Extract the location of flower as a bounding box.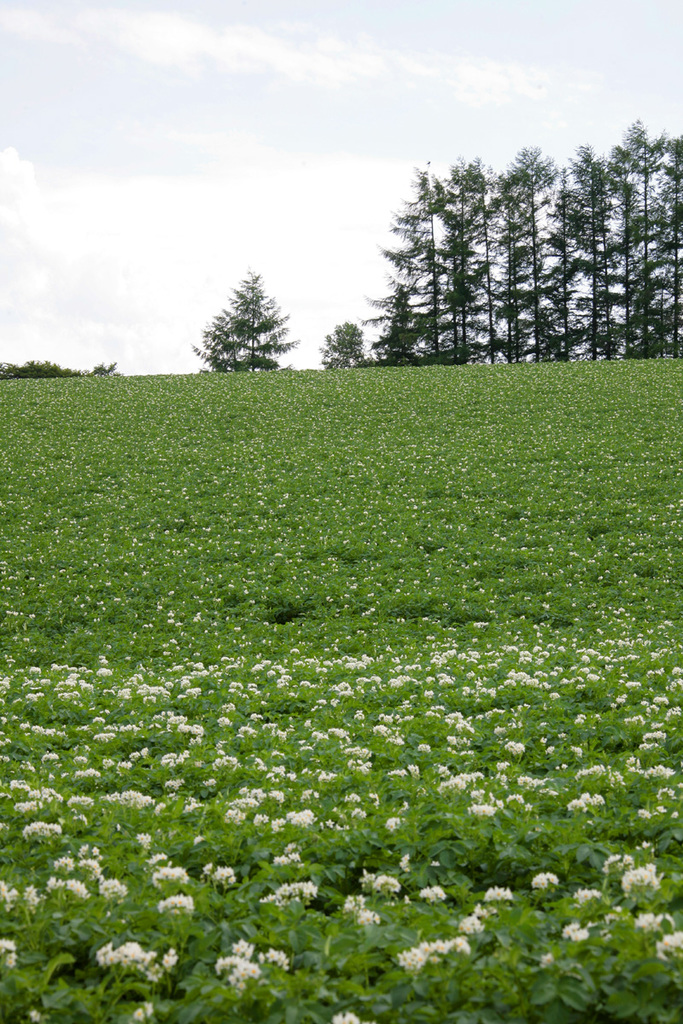
l=274, t=838, r=299, b=872.
